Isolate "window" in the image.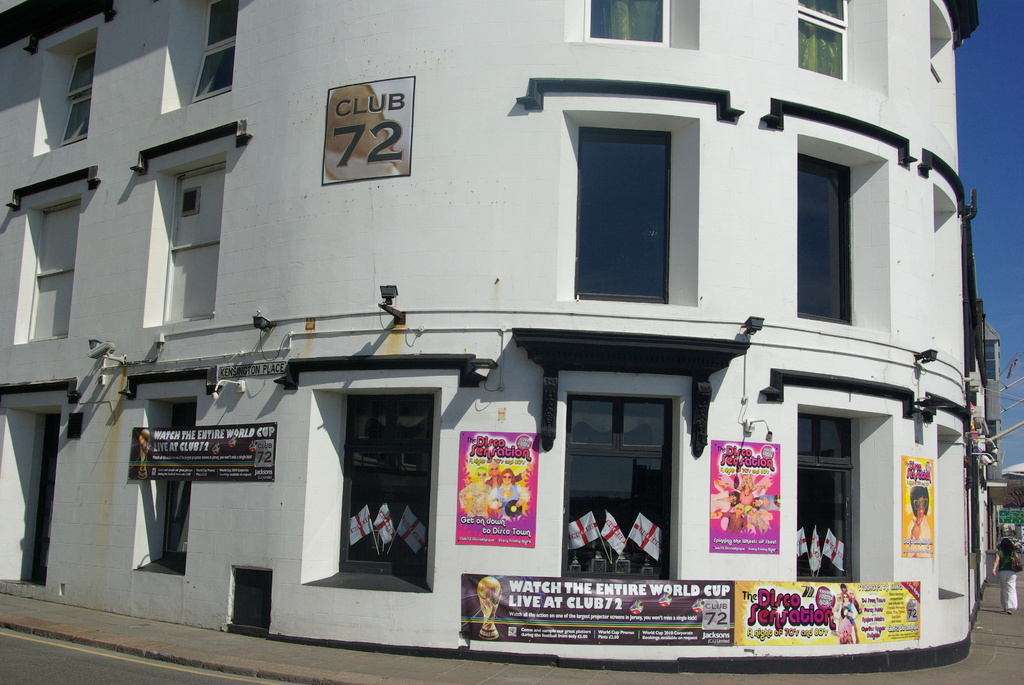
Isolated region: bbox=[45, 8, 123, 141].
